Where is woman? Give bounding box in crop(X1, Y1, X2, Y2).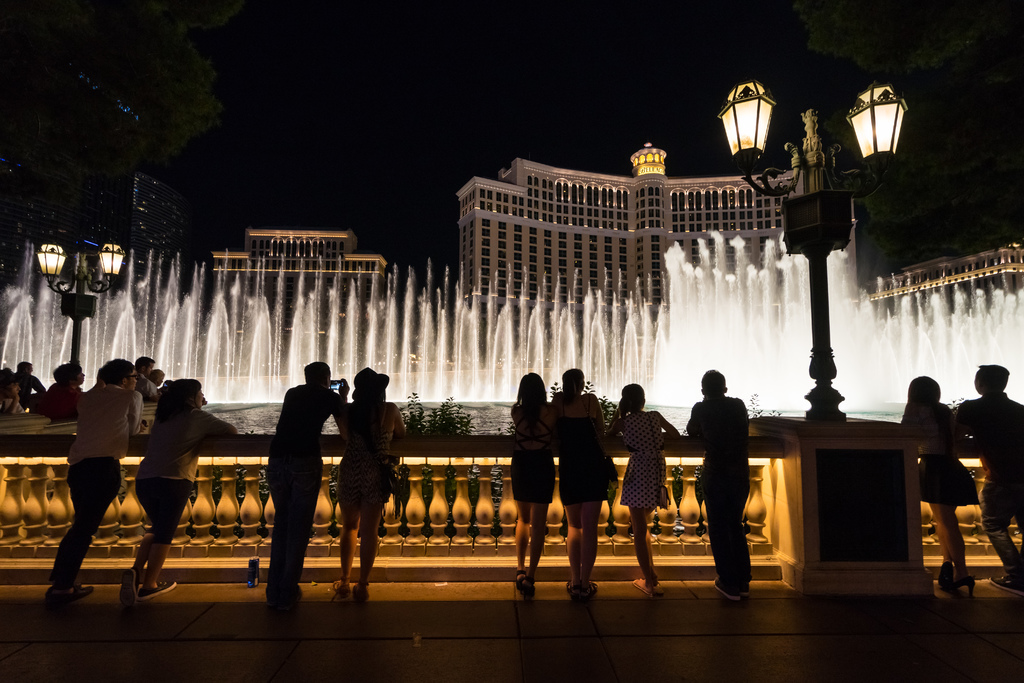
crop(604, 382, 680, 593).
